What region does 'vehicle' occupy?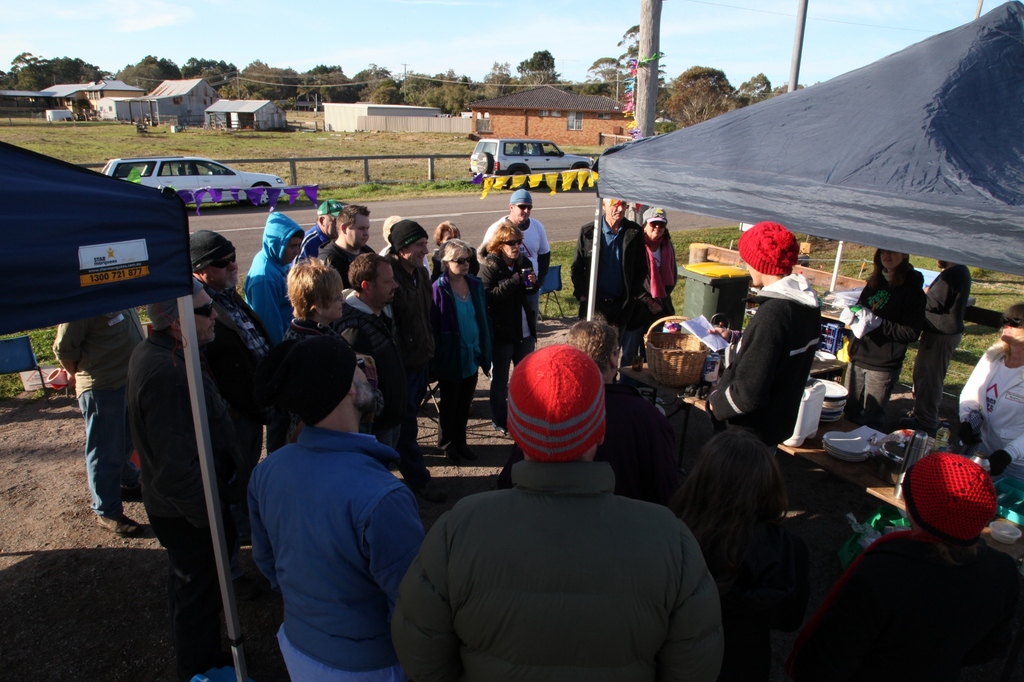
45:110:88:121.
